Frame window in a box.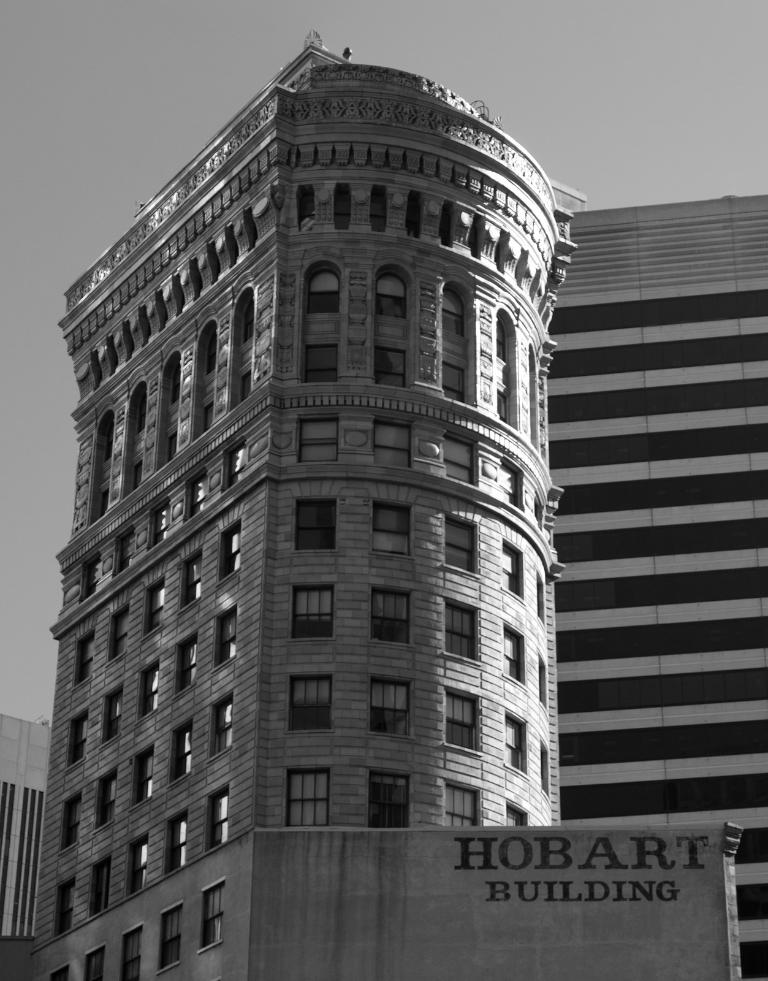
x1=444, y1=689, x2=485, y2=745.
